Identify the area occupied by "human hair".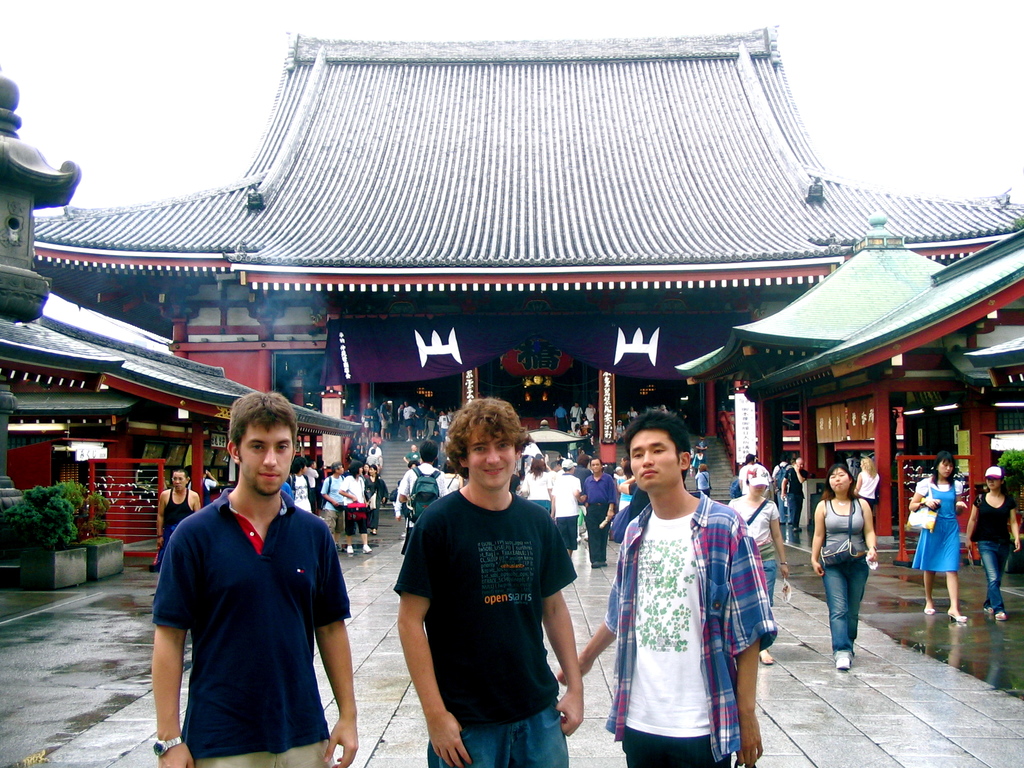
Area: [left=861, top=458, right=878, bottom=479].
